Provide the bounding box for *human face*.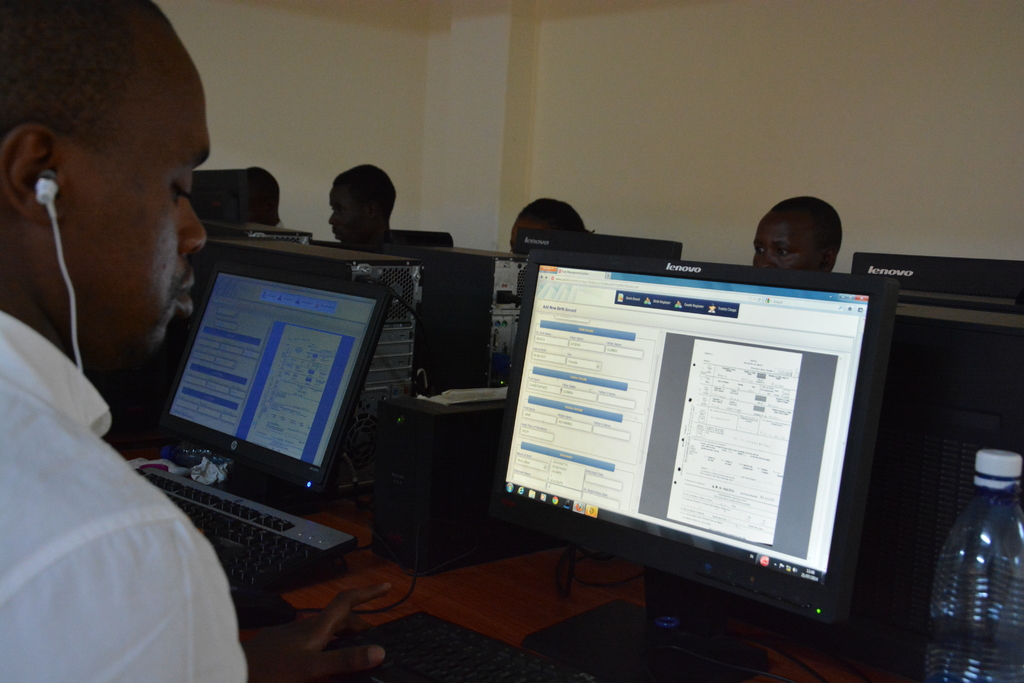
[left=326, top=177, right=371, bottom=243].
